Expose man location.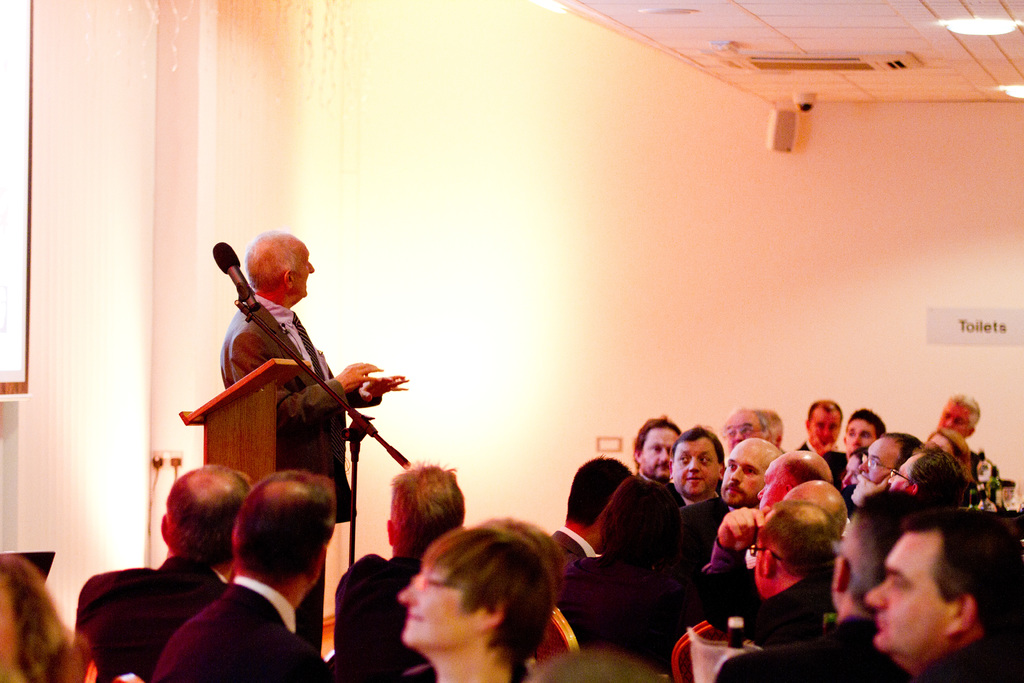
Exposed at crop(881, 475, 988, 682).
